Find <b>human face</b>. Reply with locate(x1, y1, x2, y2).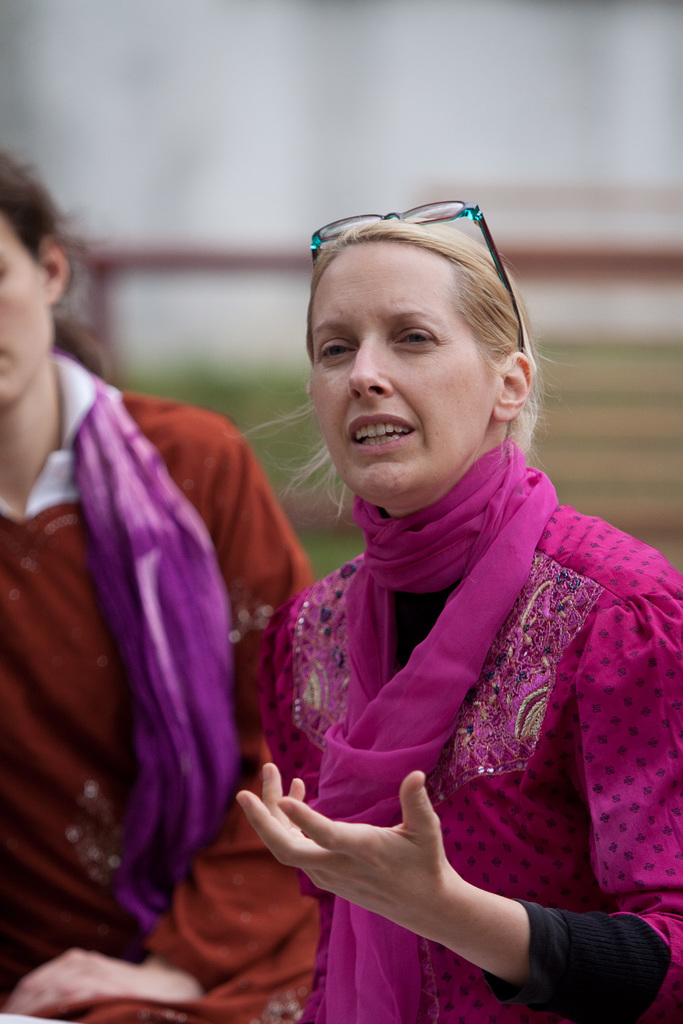
locate(0, 214, 56, 407).
